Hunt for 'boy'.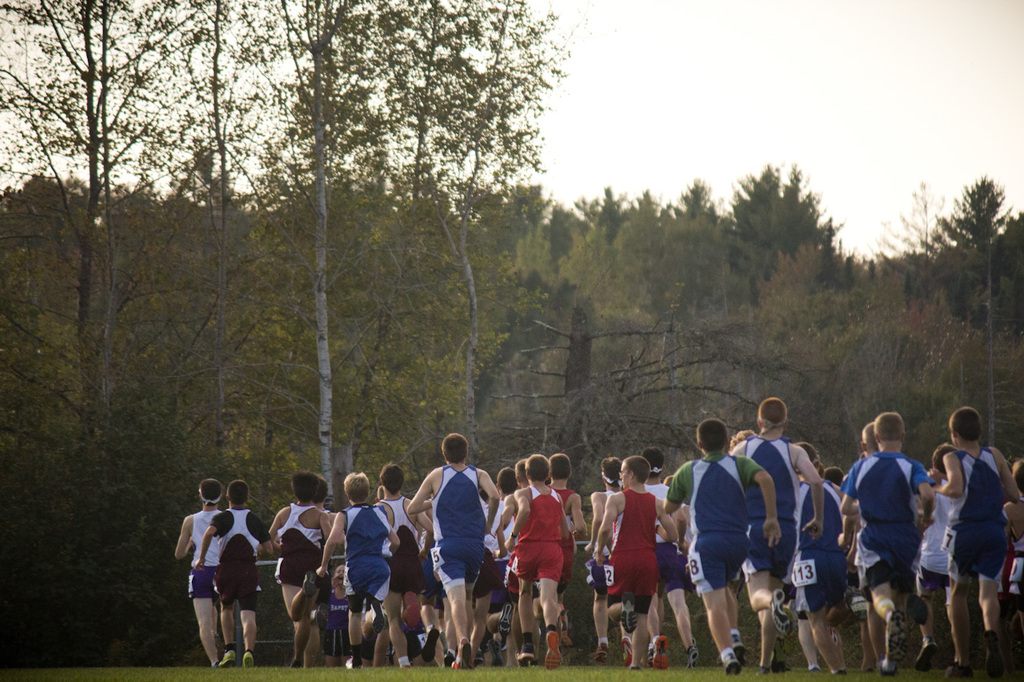
Hunted down at 729,390,826,672.
